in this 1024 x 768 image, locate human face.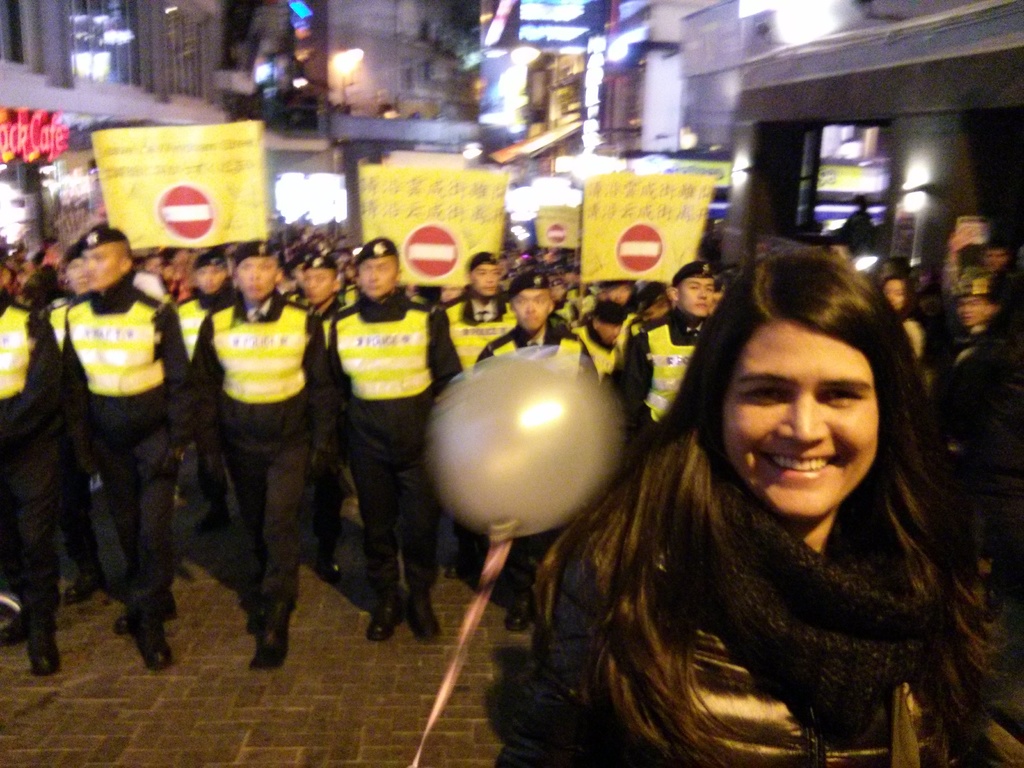
Bounding box: detection(476, 268, 499, 298).
